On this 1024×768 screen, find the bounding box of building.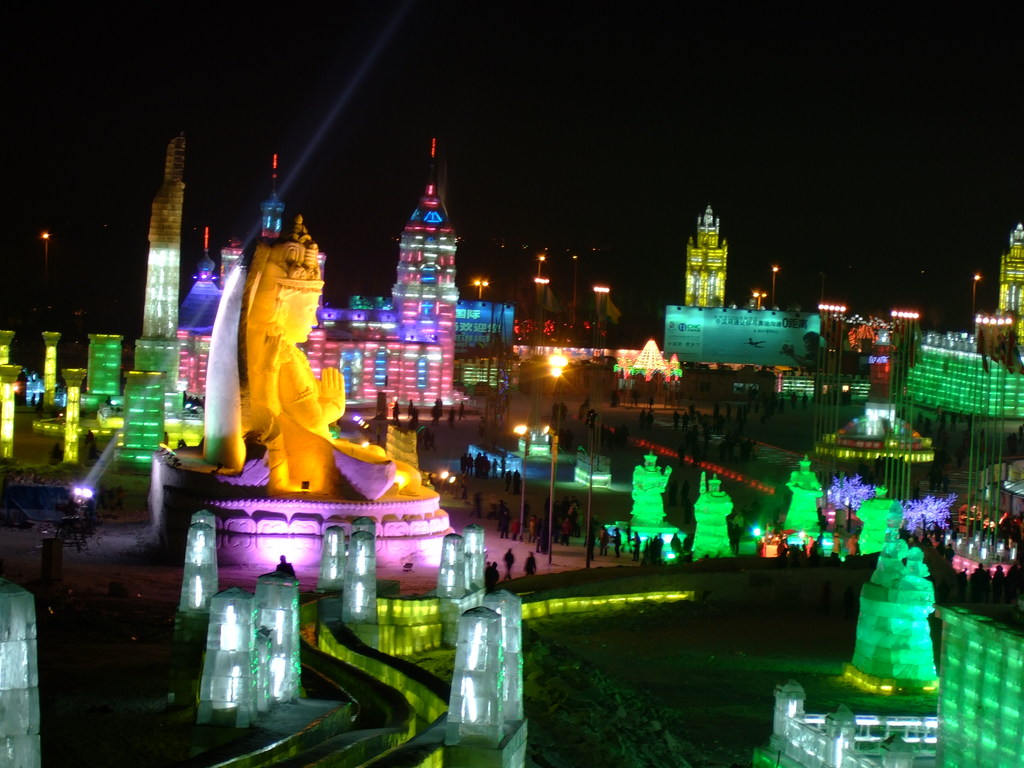
Bounding box: (x1=173, y1=253, x2=223, y2=394).
